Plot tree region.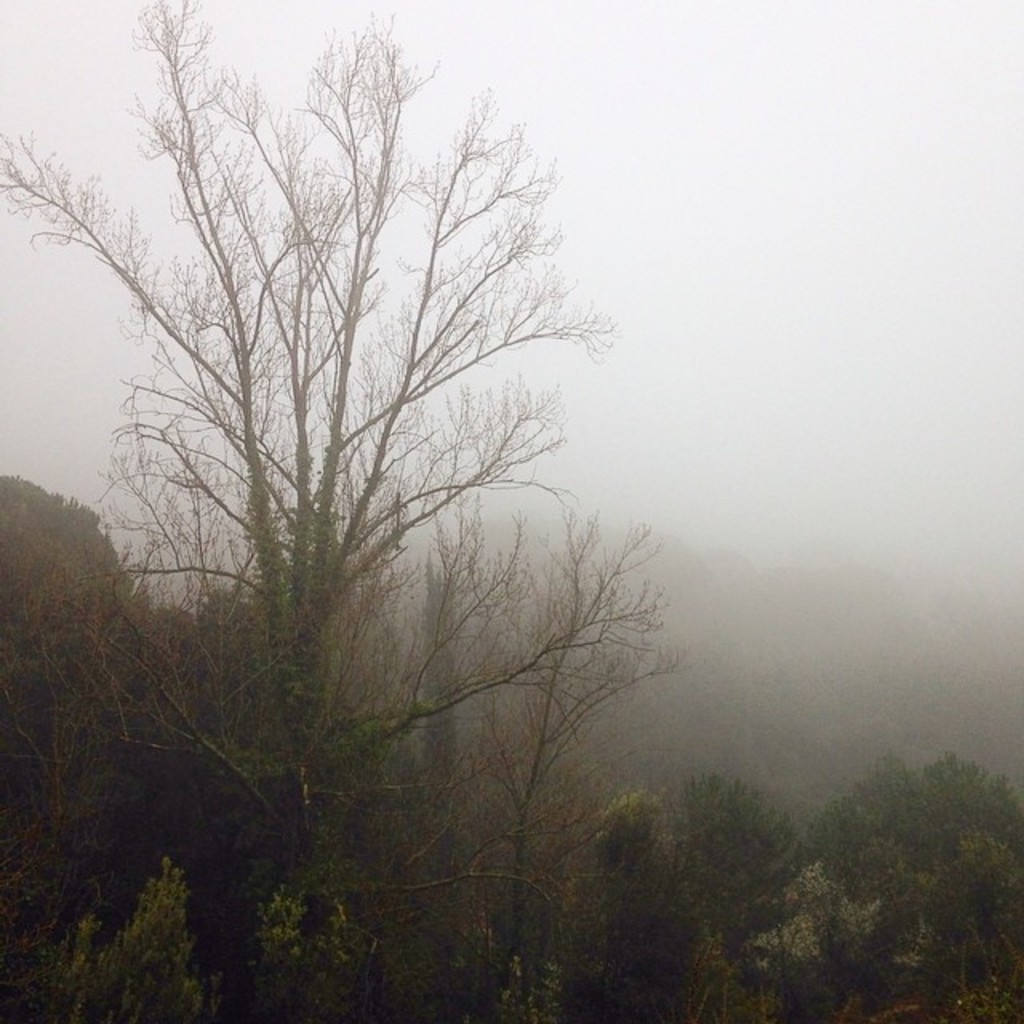
Plotted at pyautogui.locateOnScreen(546, 787, 795, 1022).
